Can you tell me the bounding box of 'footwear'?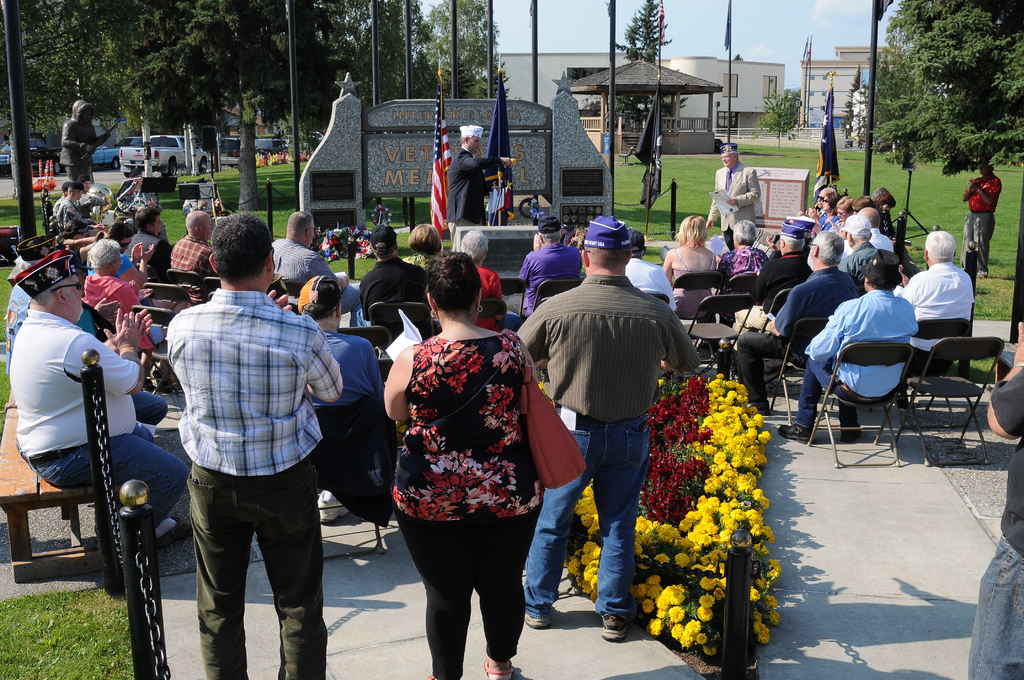
{"left": 776, "top": 422, "right": 808, "bottom": 440}.
